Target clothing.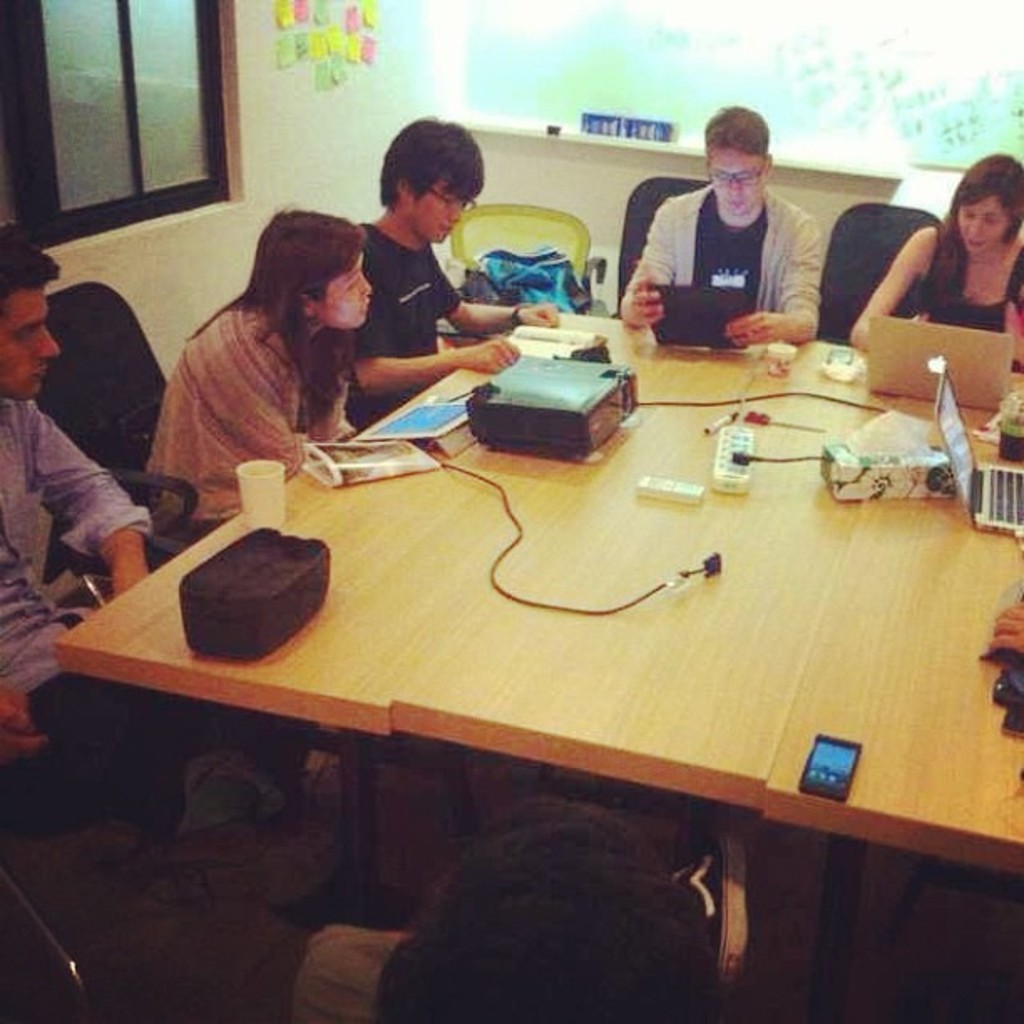
Target region: (x1=614, y1=166, x2=832, y2=338).
